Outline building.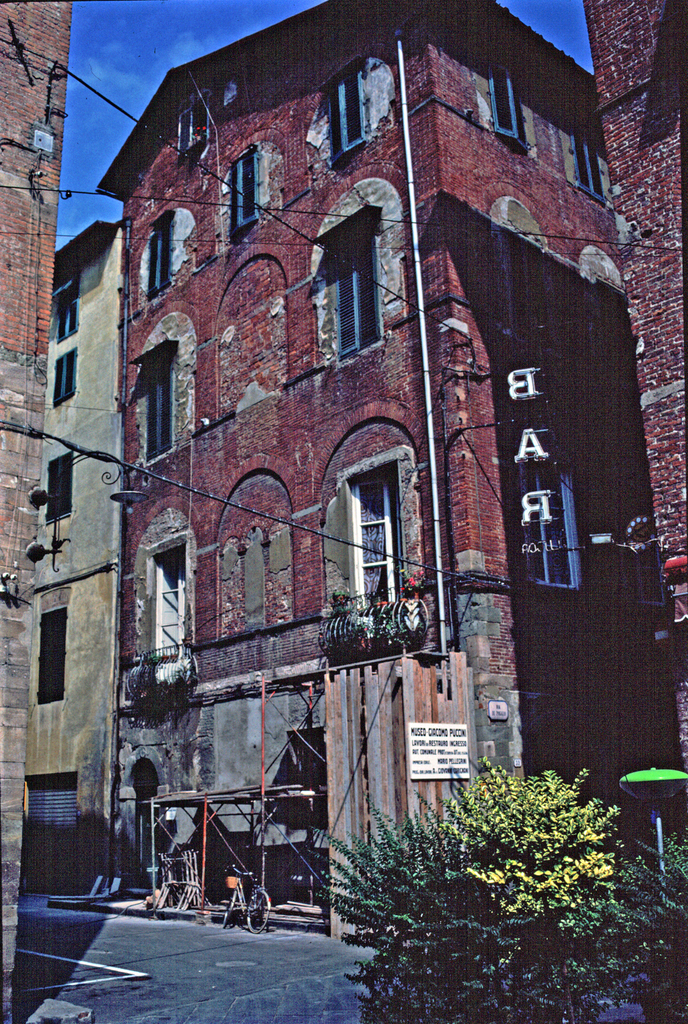
Outline: x1=583, y1=0, x2=687, y2=770.
